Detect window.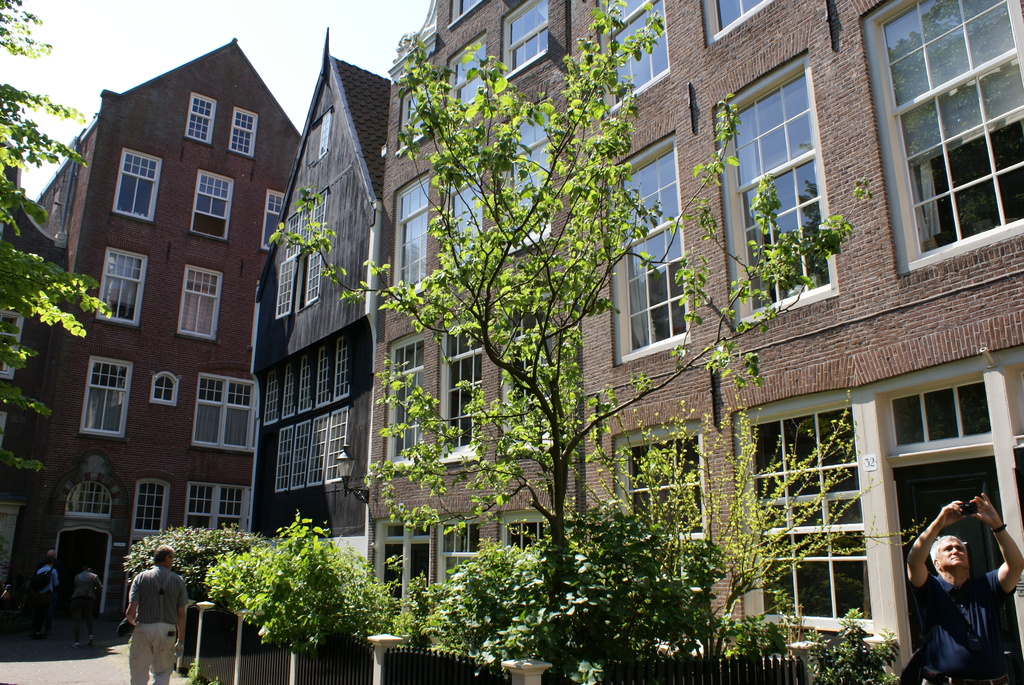
Detected at <box>140,359,186,414</box>.
